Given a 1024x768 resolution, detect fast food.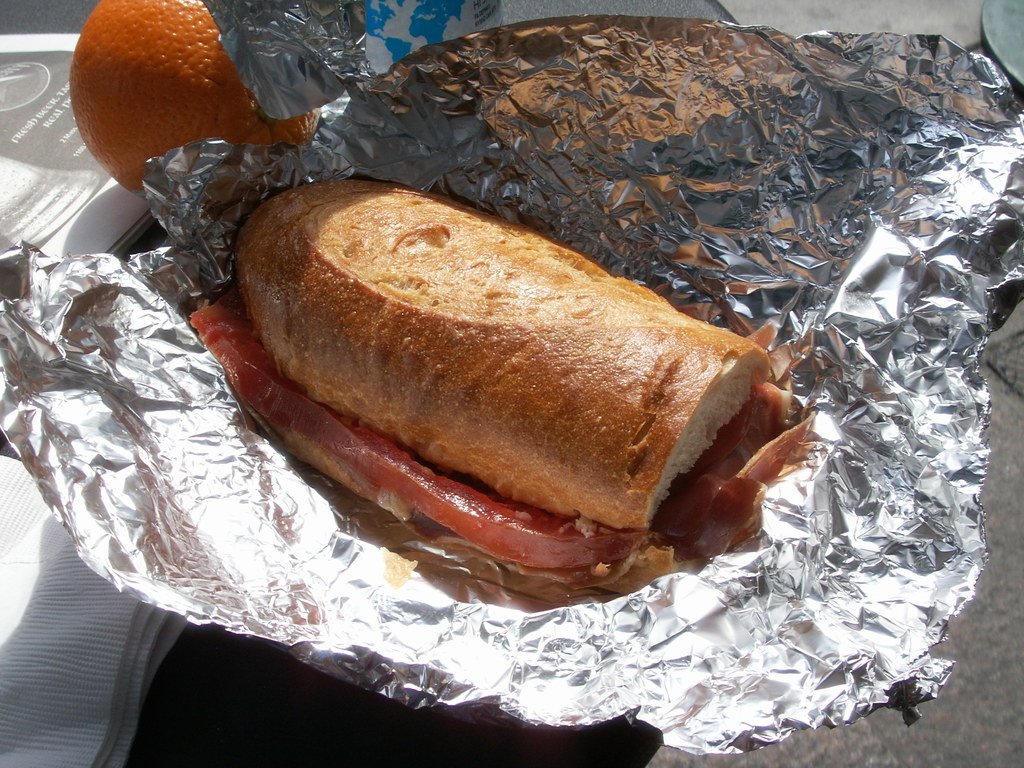
{"left": 233, "top": 225, "right": 762, "bottom": 582}.
